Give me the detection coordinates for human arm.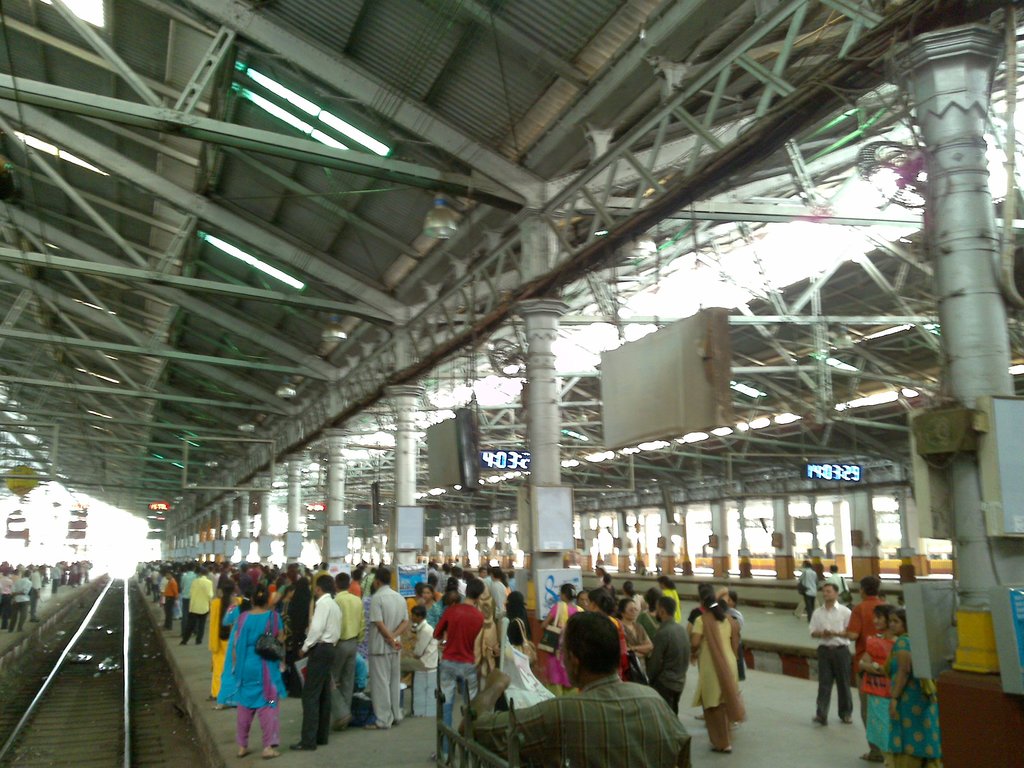
{"x1": 648, "y1": 633, "x2": 664, "y2": 673}.
